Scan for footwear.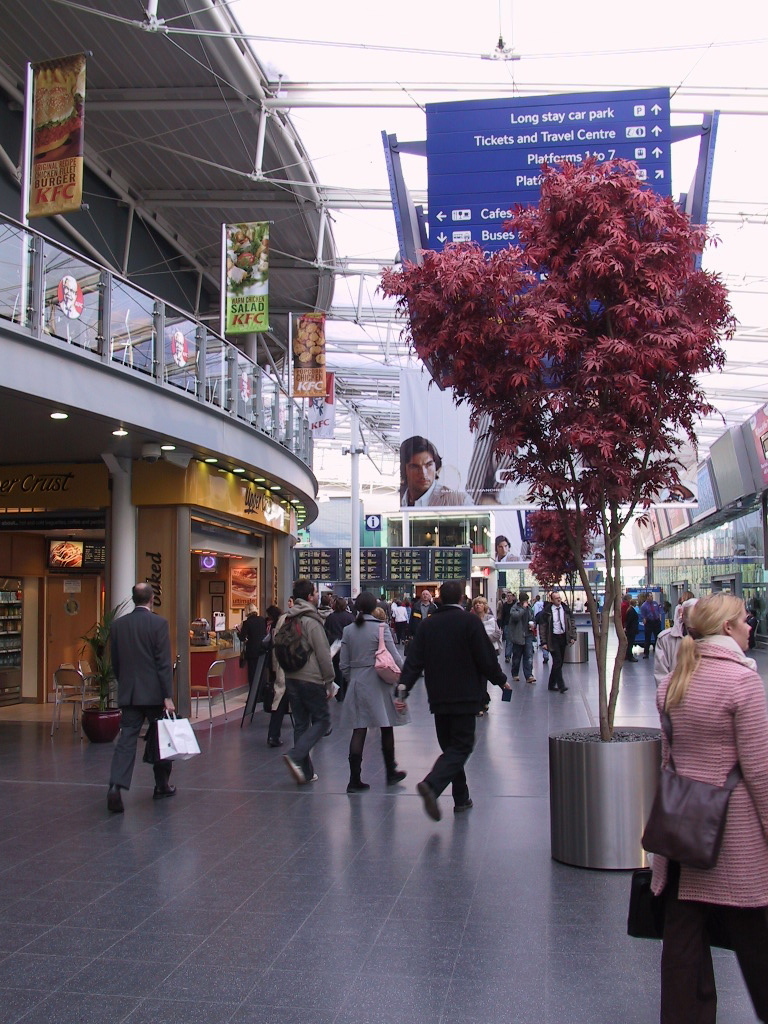
Scan result: {"x1": 155, "y1": 782, "x2": 178, "y2": 798}.
